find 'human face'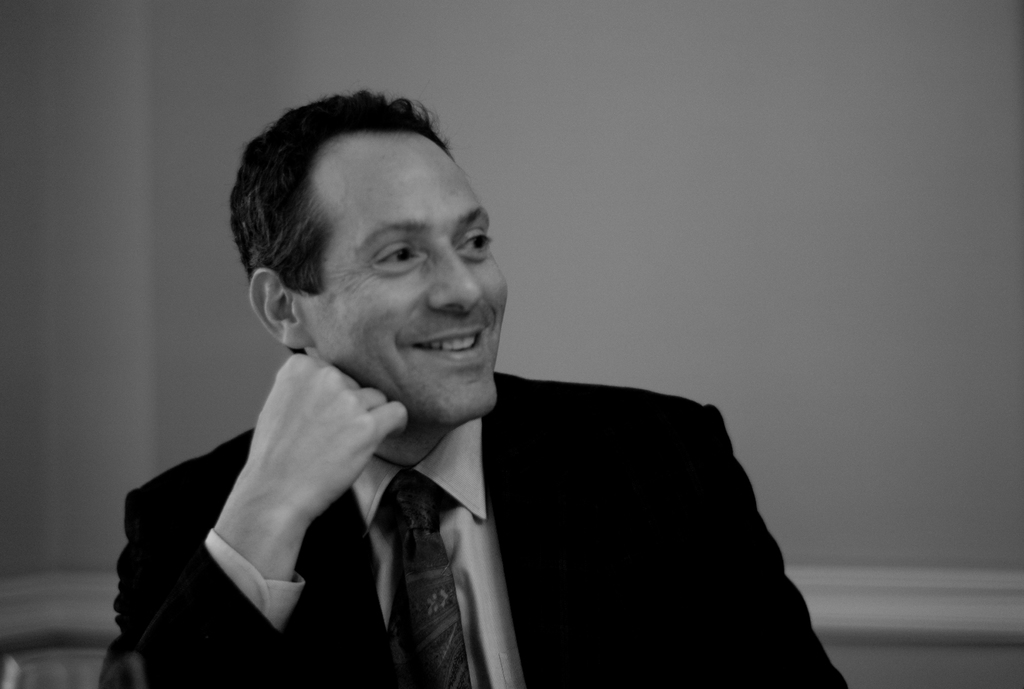
(295,134,506,425)
